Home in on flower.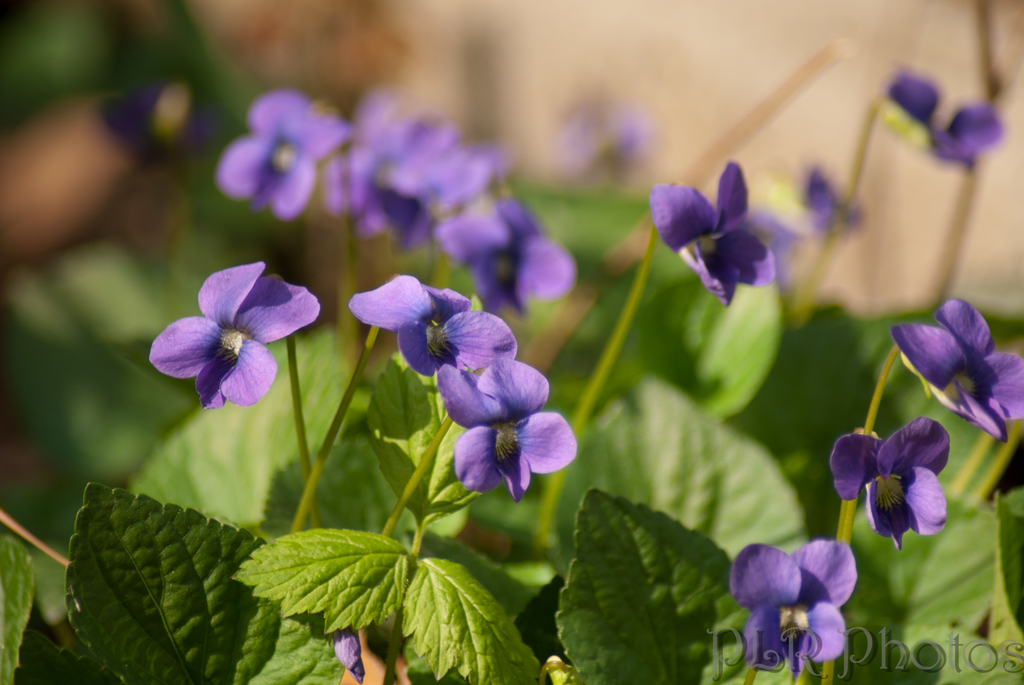
Homed in at x1=888 y1=292 x2=1018 y2=443.
